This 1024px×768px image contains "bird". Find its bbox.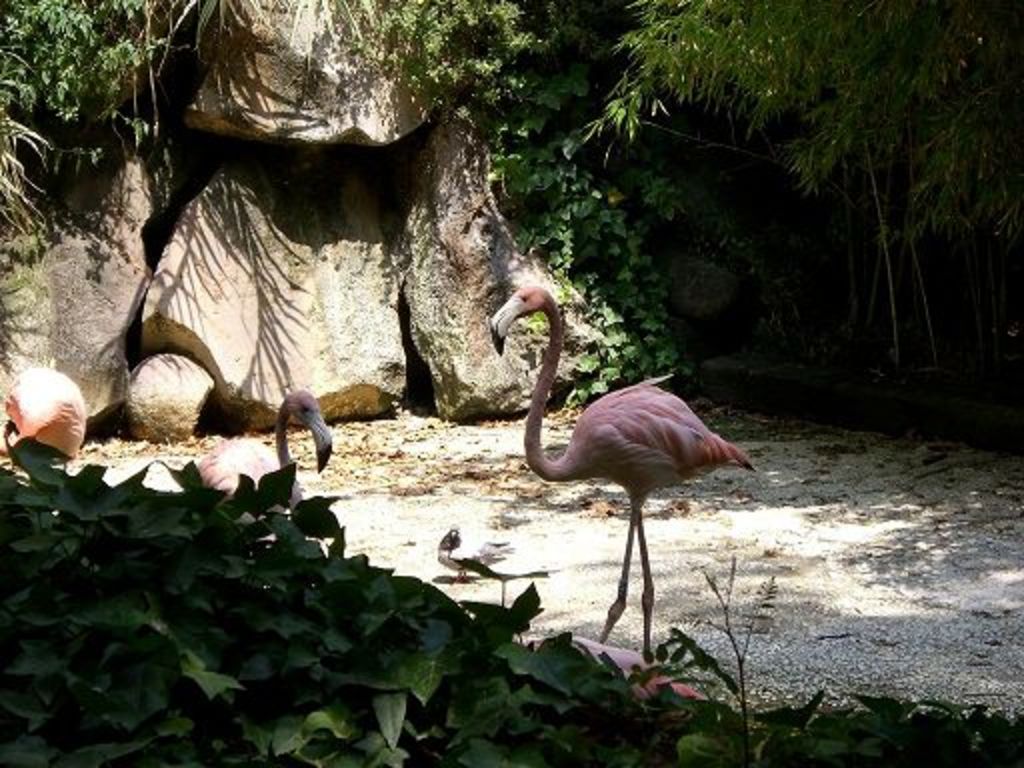
490,294,760,650.
